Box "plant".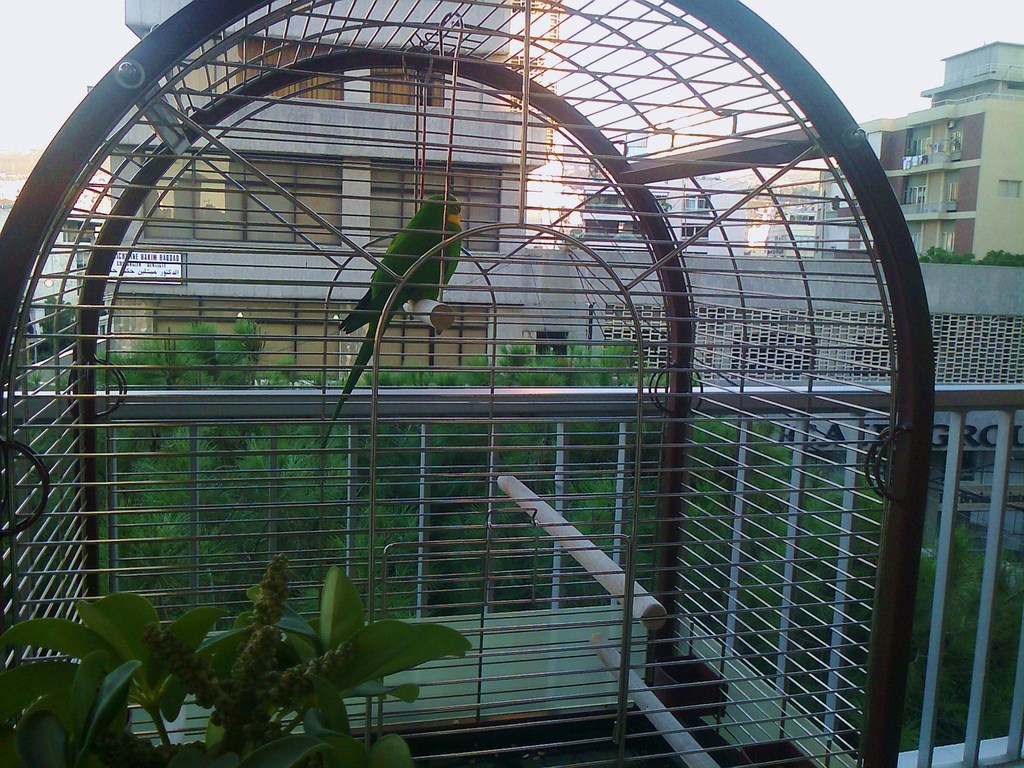
(911, 241, 980, 266).
